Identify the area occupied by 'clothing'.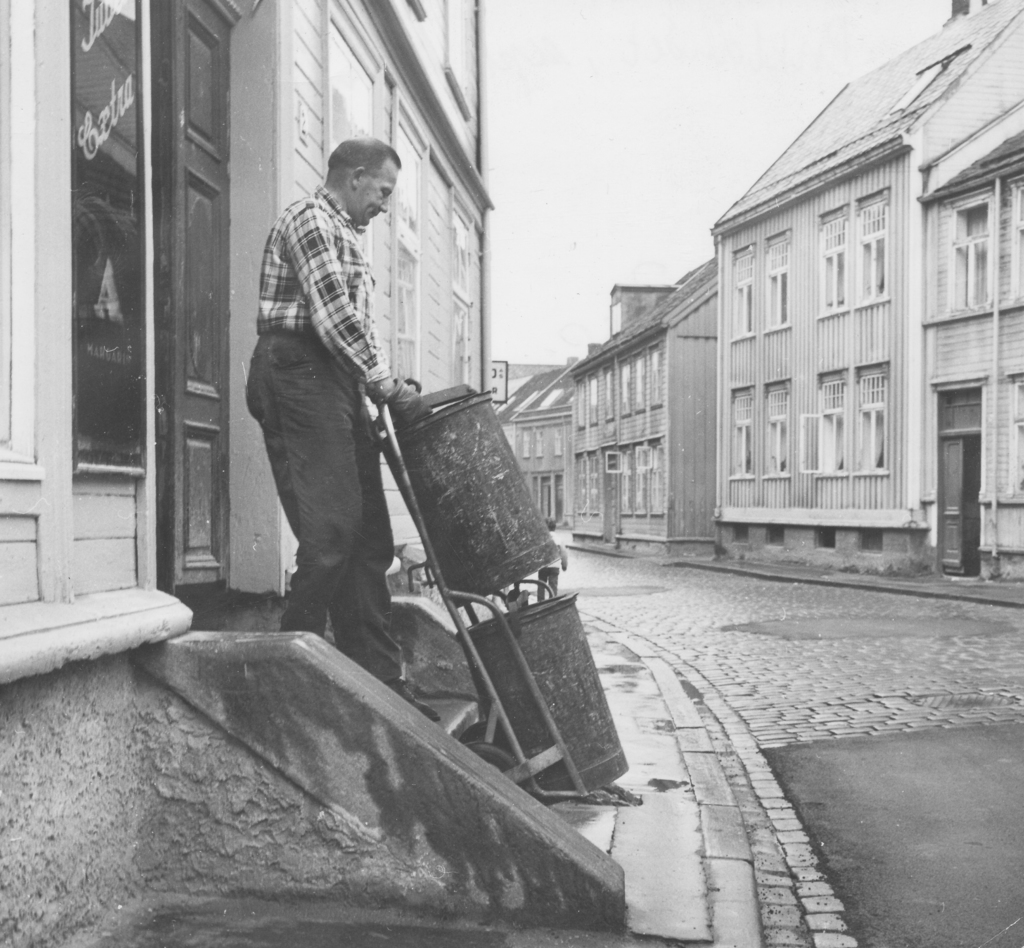
Area: {"left": 243, "top": 129, "right": 440, "bottom": 676}.
